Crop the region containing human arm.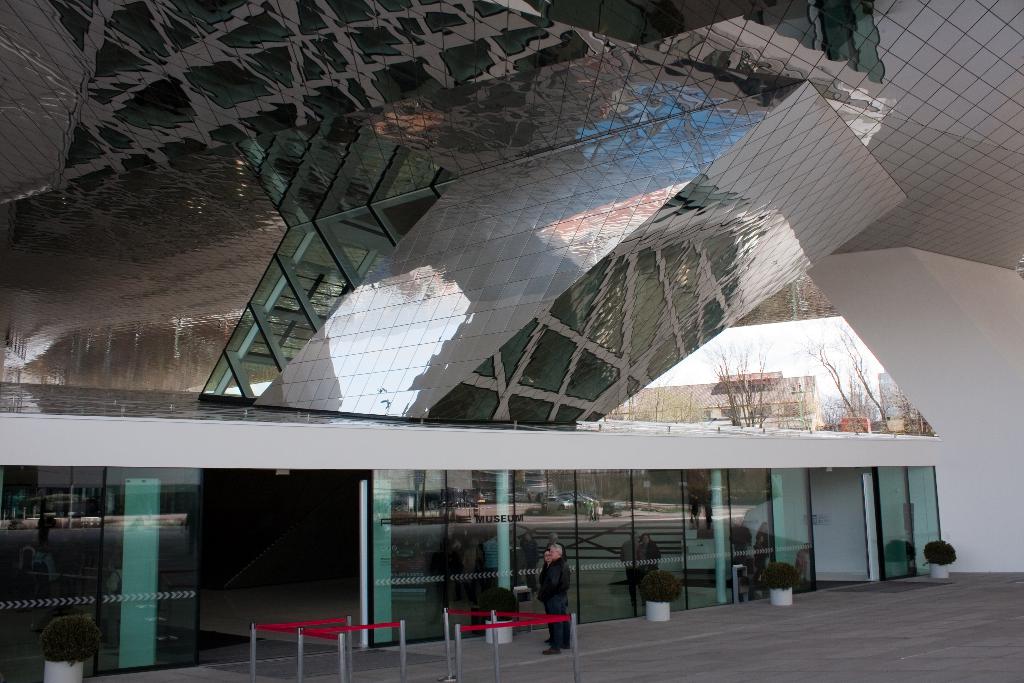
Crop region: (left=548, top=566, right=563, bottom=597).
